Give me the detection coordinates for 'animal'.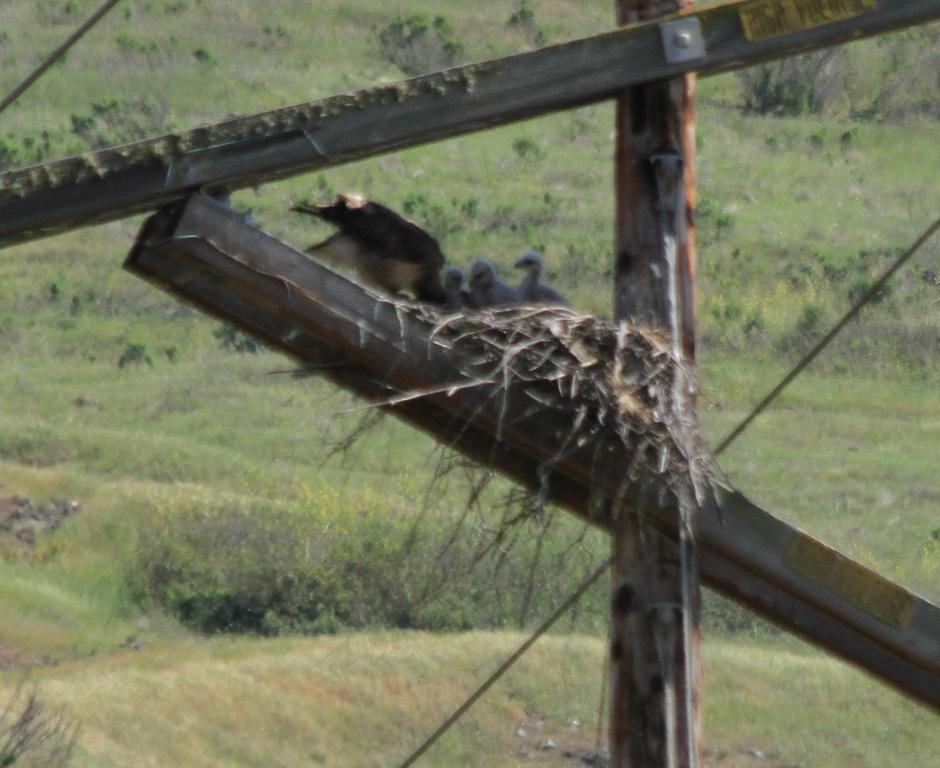
518, 255, 570, 303.
